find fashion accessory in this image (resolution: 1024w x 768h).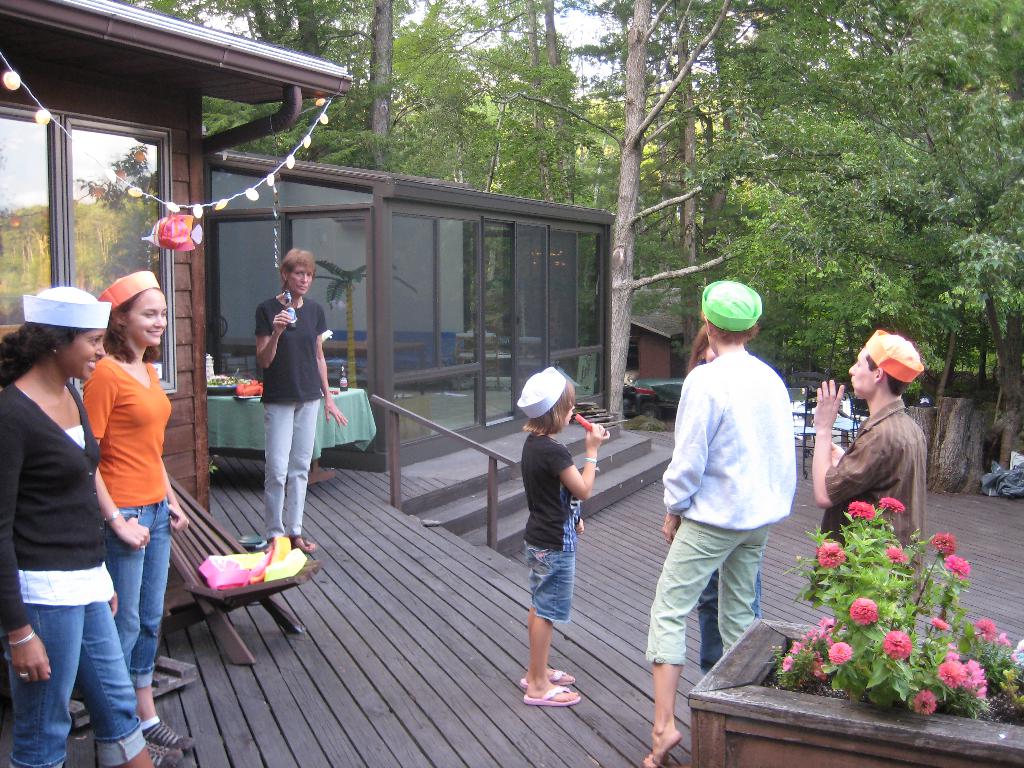
bbox(866, 327, 927, 383).
